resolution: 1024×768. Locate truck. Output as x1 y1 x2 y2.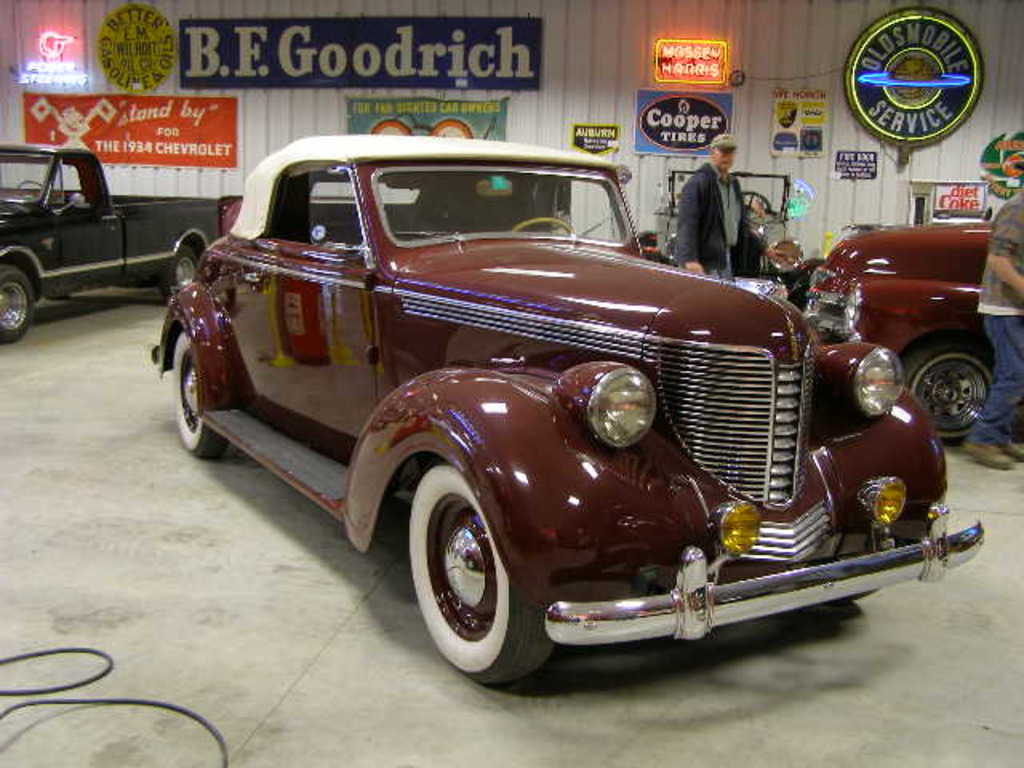
173 125 968 693.
